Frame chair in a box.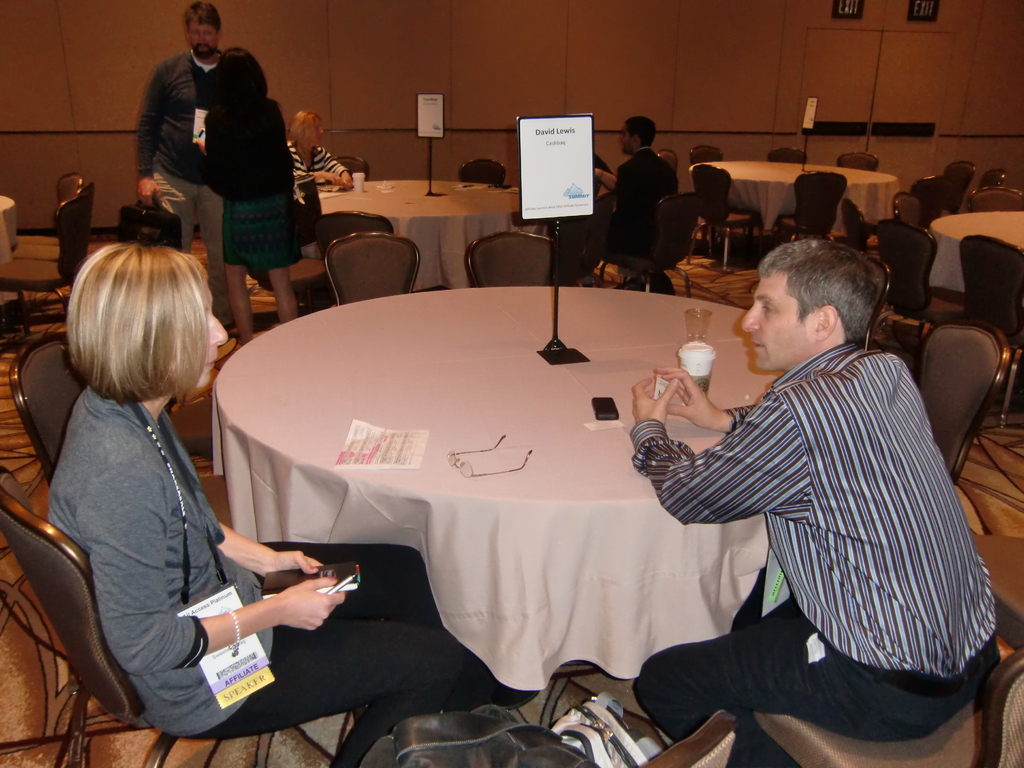
<box>630,714,738,767</box>.
